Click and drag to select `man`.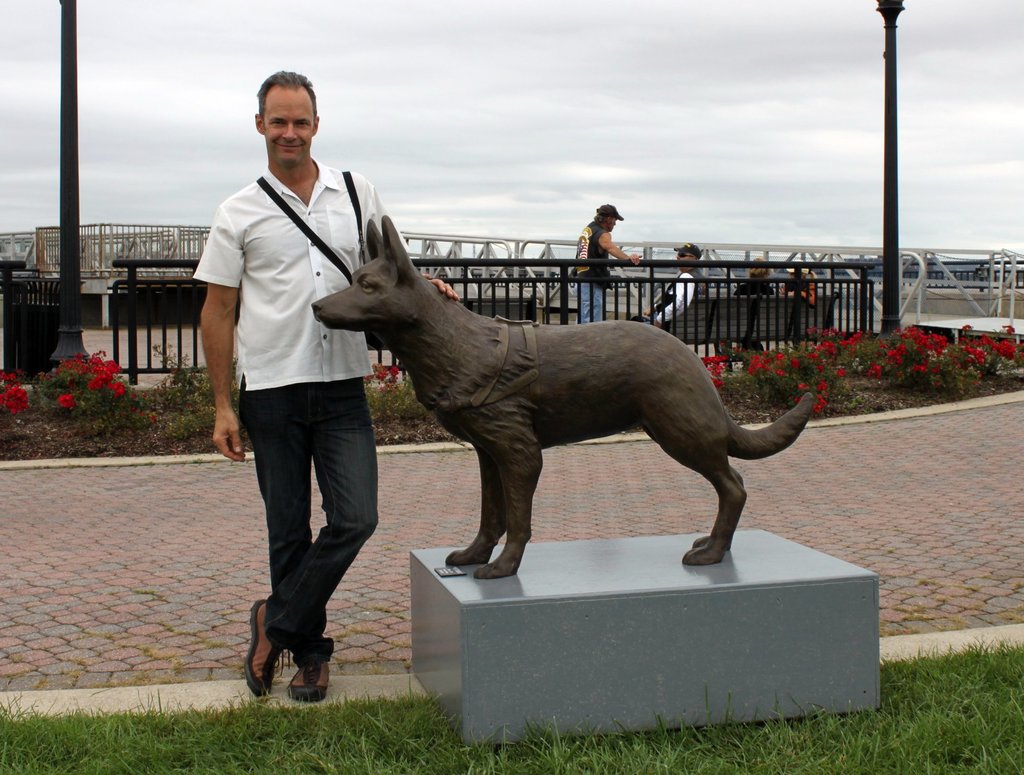
Selection: {"left": 575, "top": 204, "right": 637, "bottom": 327}.
